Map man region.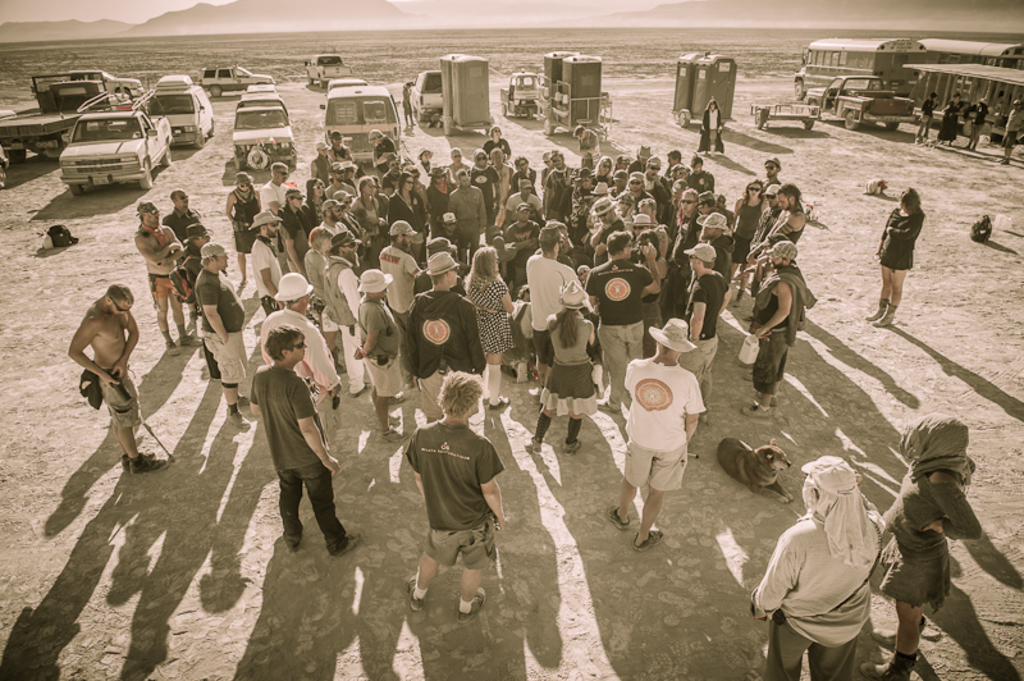
Mapped to rect(253, 170, 292, 227).
